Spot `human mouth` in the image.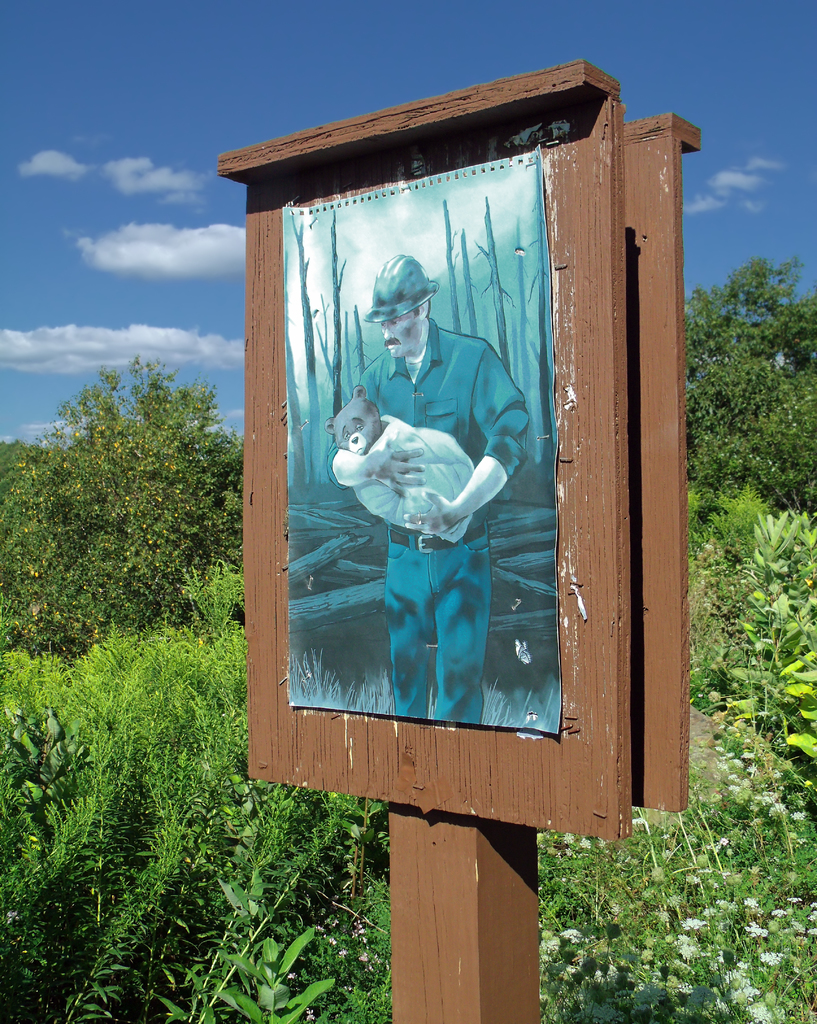
`human mouth` found at (384,337,401,351).
